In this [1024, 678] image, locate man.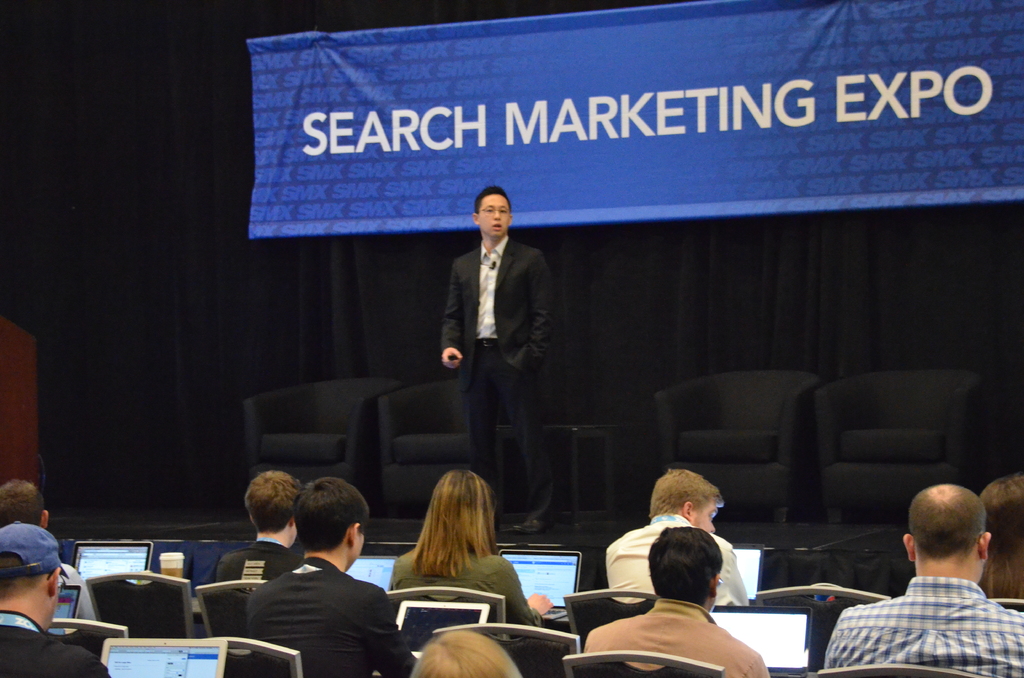
Bounding box: bbox=[243, 476, 417, 677].
